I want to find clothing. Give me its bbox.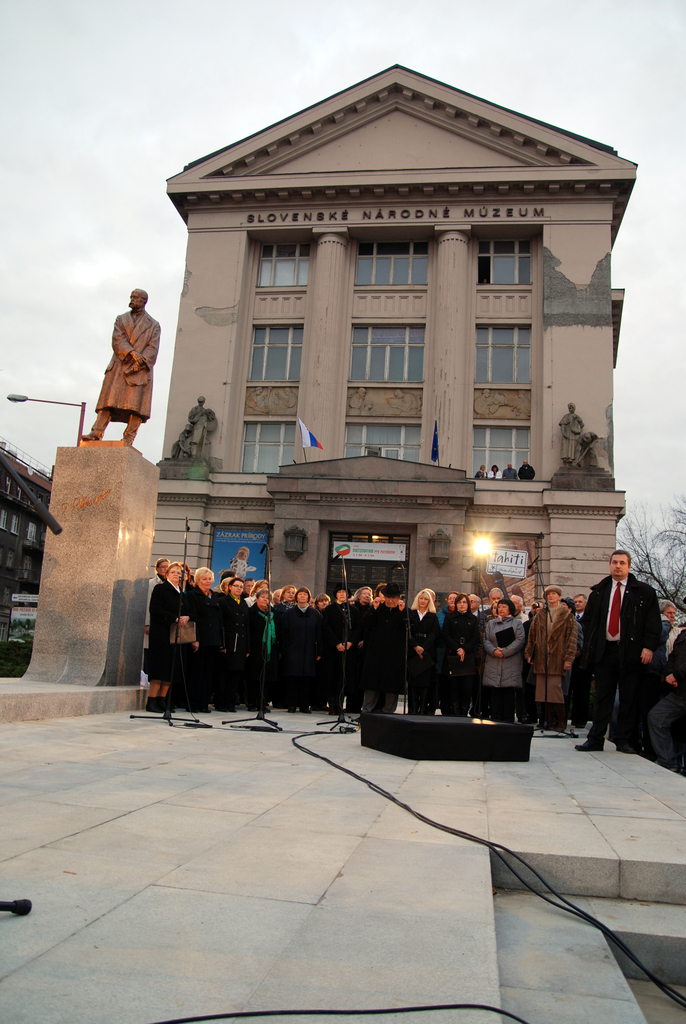
locate(516, 466, 537, 481).
